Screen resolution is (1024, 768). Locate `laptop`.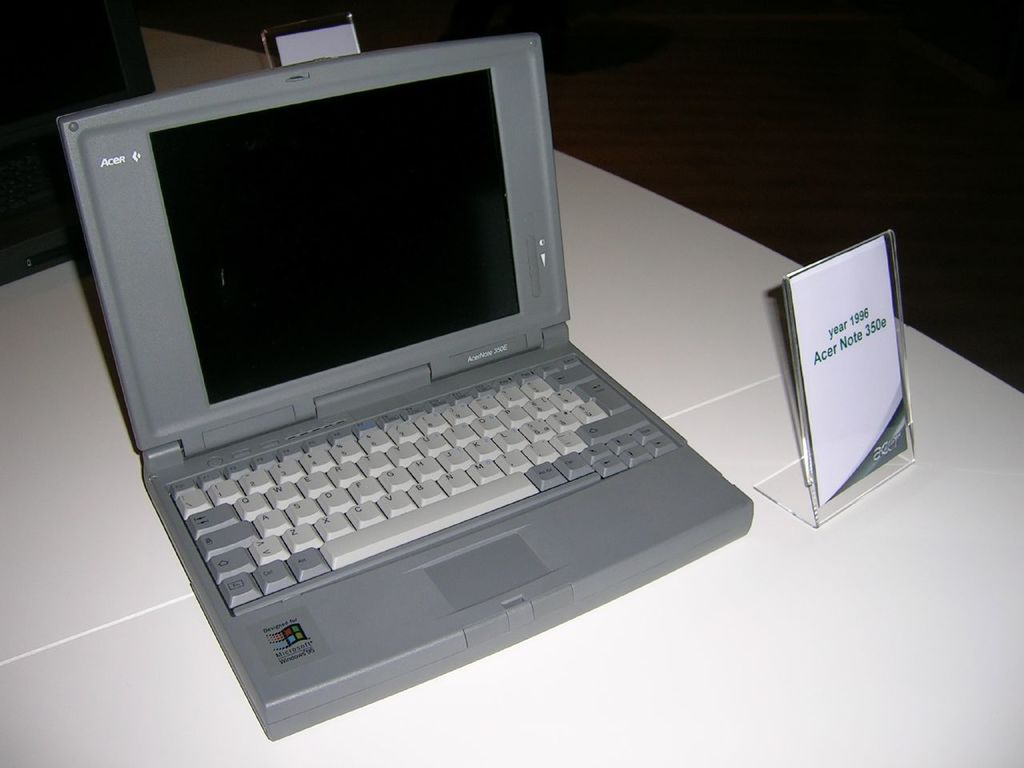
{"left": 54, "top": 26, "right": 752, "bottom": 740}.
